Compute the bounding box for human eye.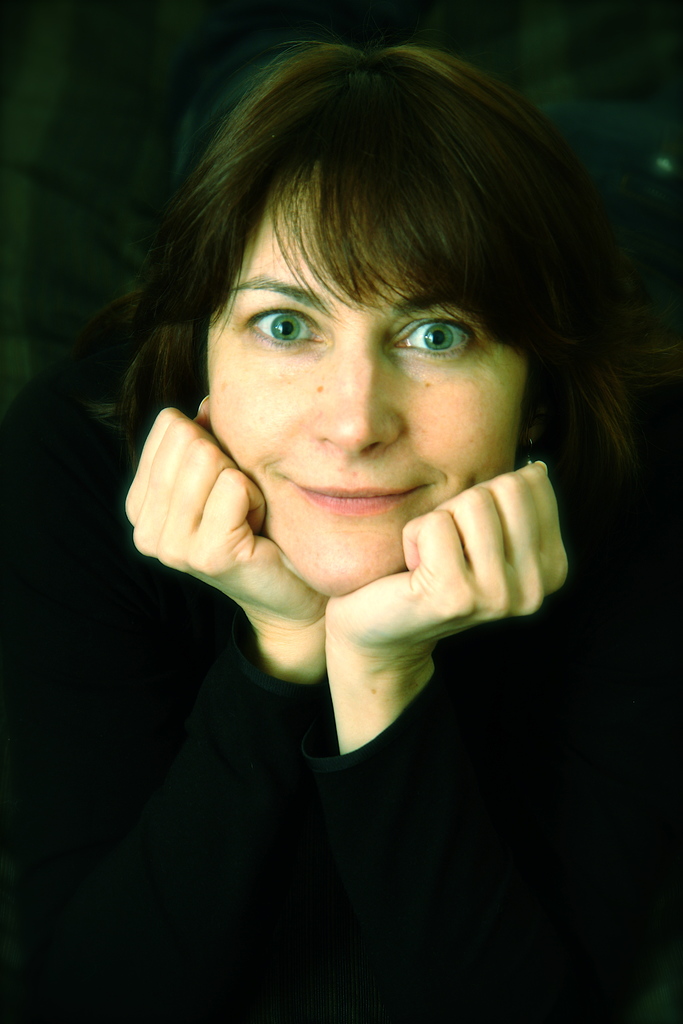
(left=393, top=298, right=484, bottom=365).
